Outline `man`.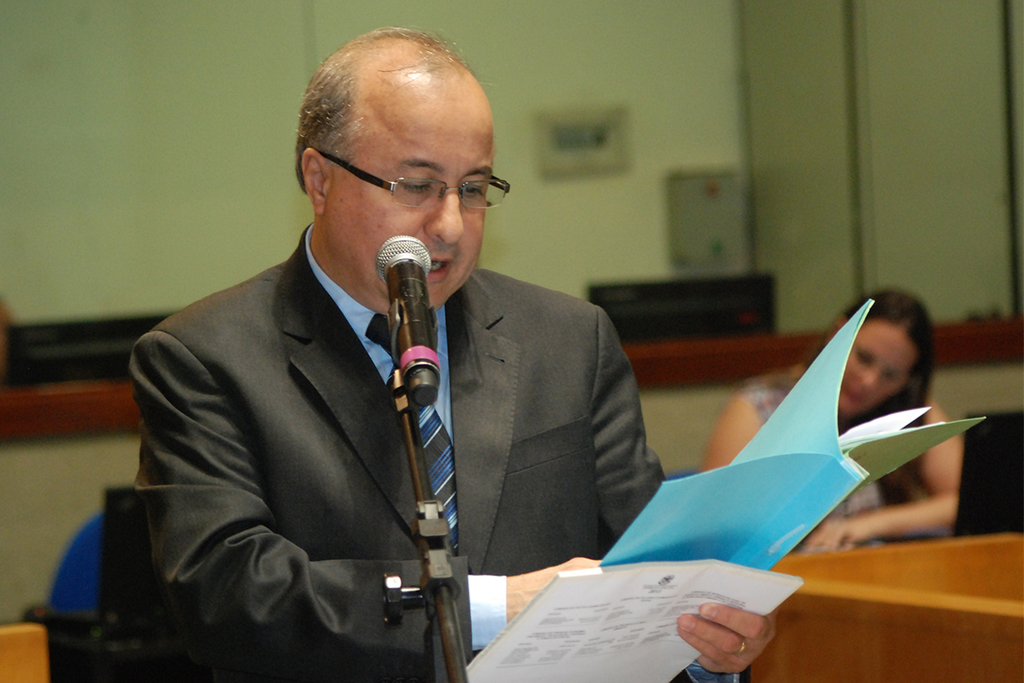
Outline: (left=96, top=73, right=704, bottom=674).
